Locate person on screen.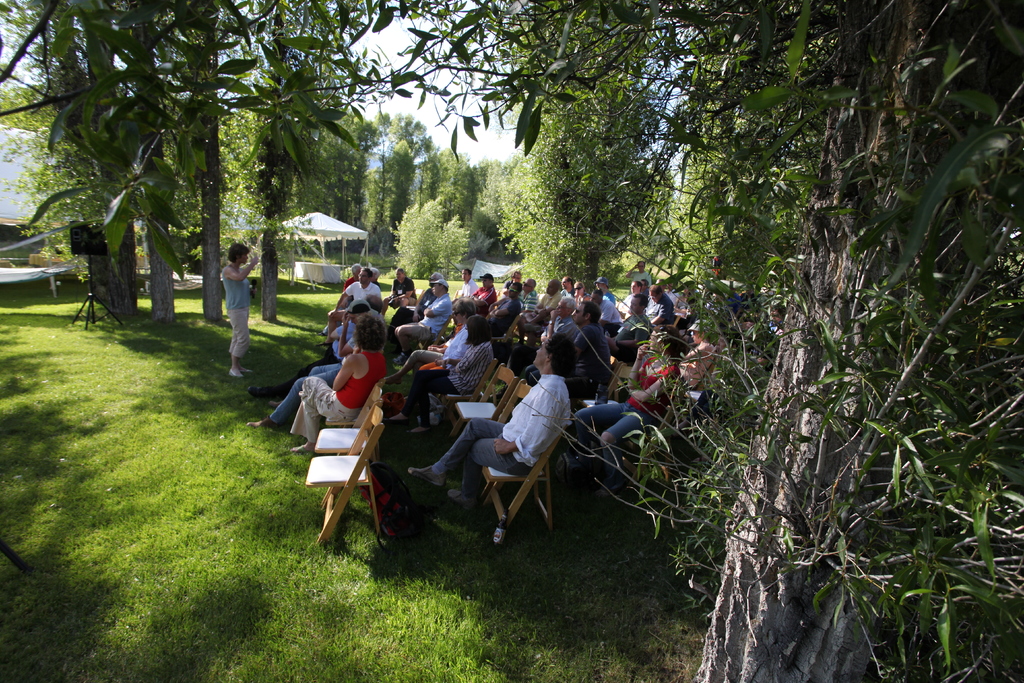
On screen at locate(222, 240, 263, 377).
